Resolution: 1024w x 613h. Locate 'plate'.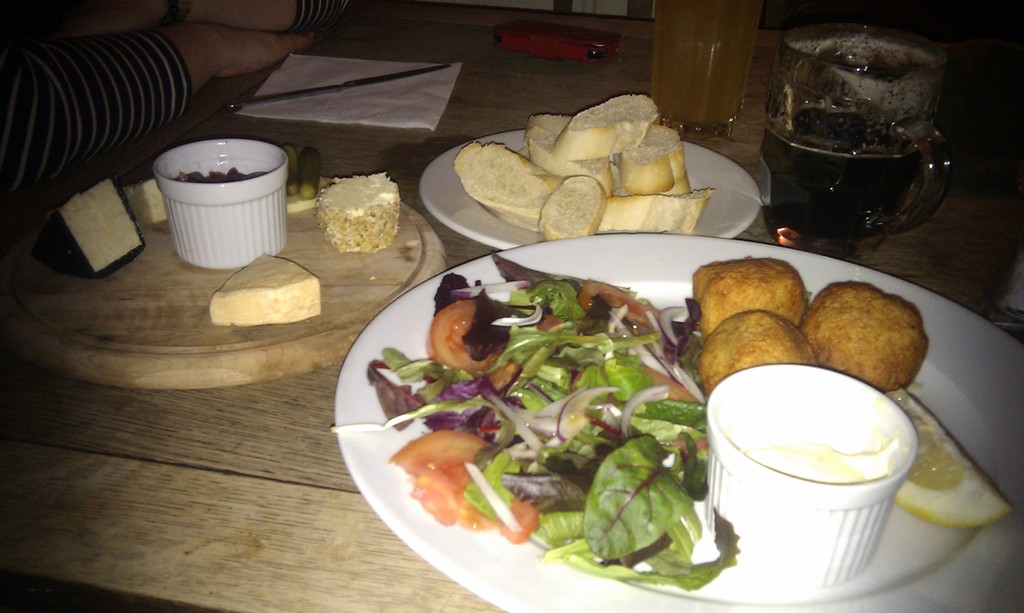
335 235 1023 612.
